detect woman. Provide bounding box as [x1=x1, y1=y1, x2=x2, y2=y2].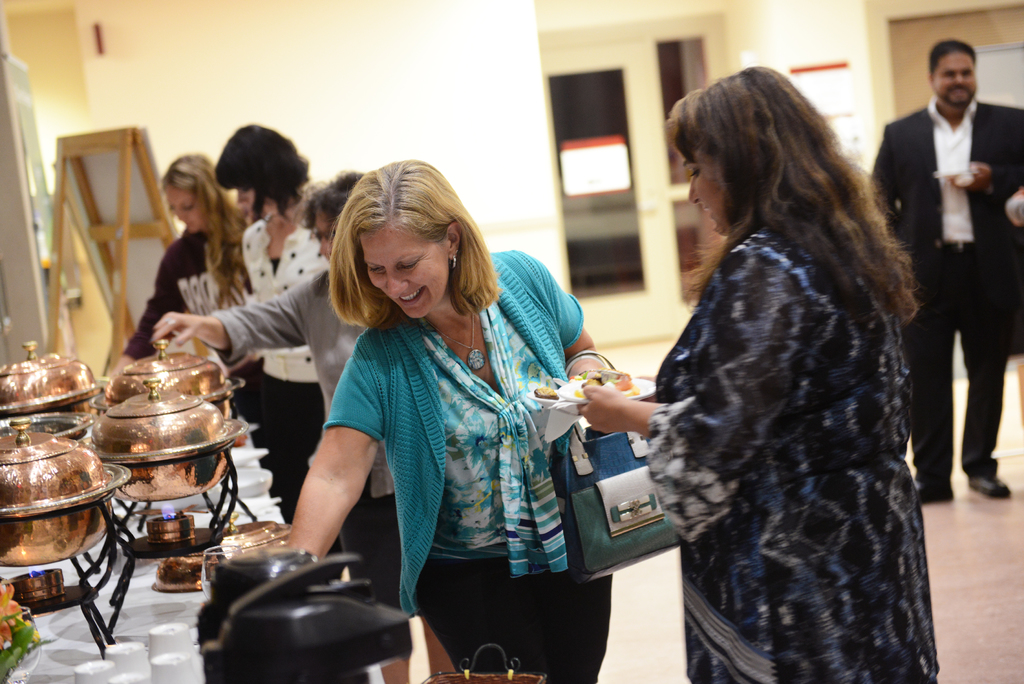
[x1=570, y1=55, x2=942, y2=683].
